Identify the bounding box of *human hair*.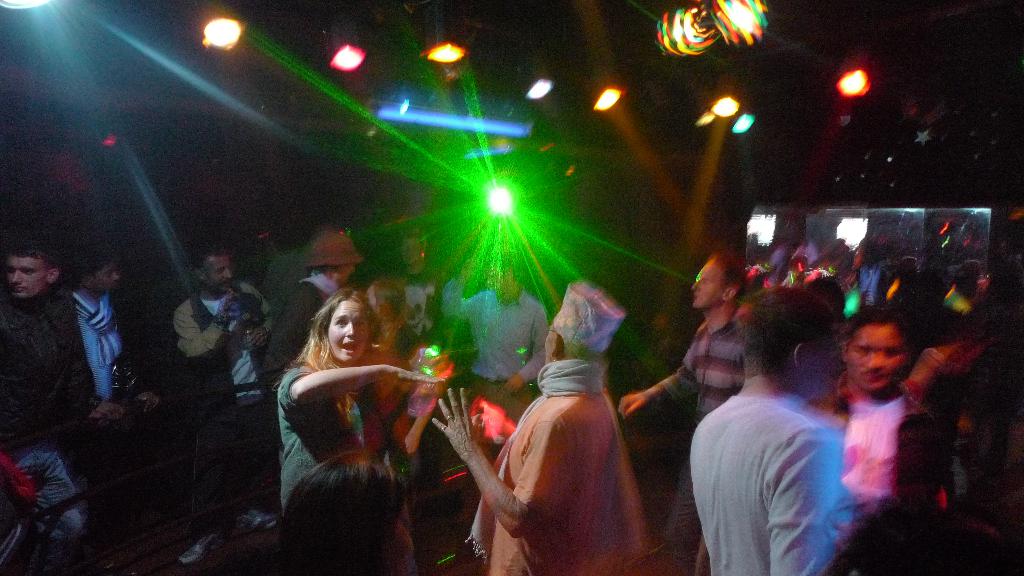
locate(368, 278, 407, 348).
